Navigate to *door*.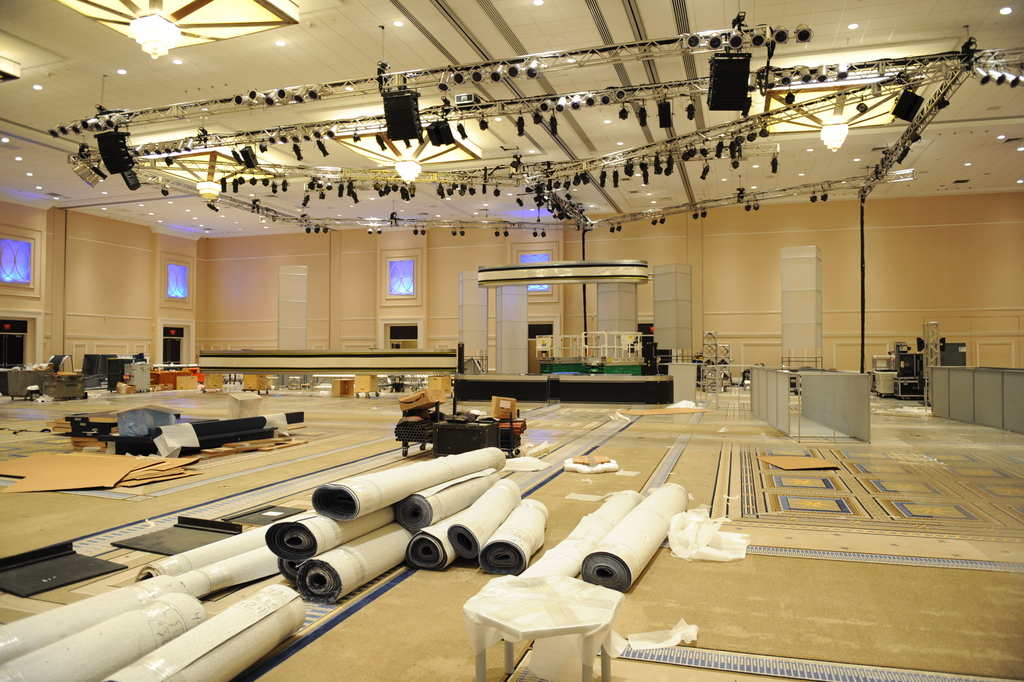
Navigation target: <region>0, 337, 29, 367</region>.
